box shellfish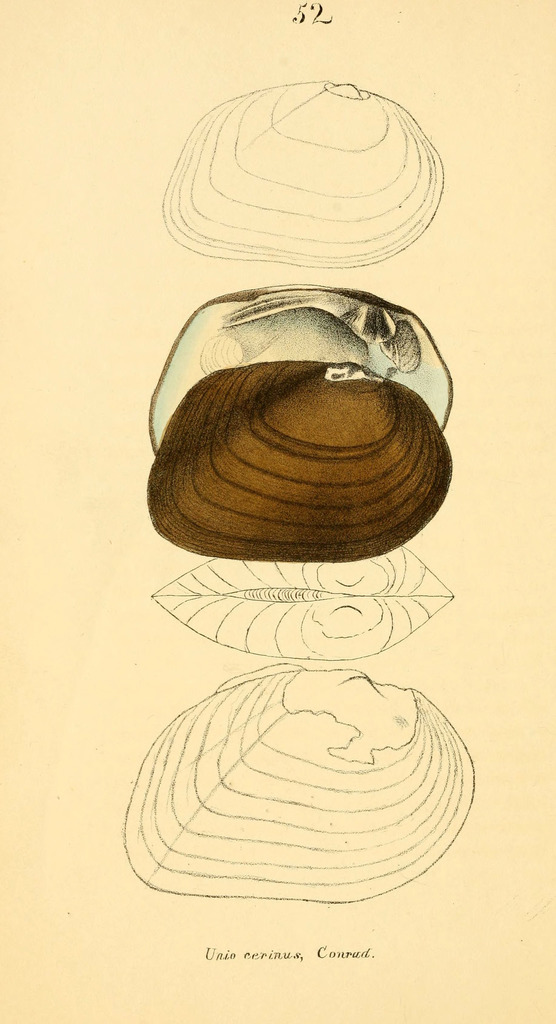
pyautogui.locateOnScreen(151, 554, 464, 678)
